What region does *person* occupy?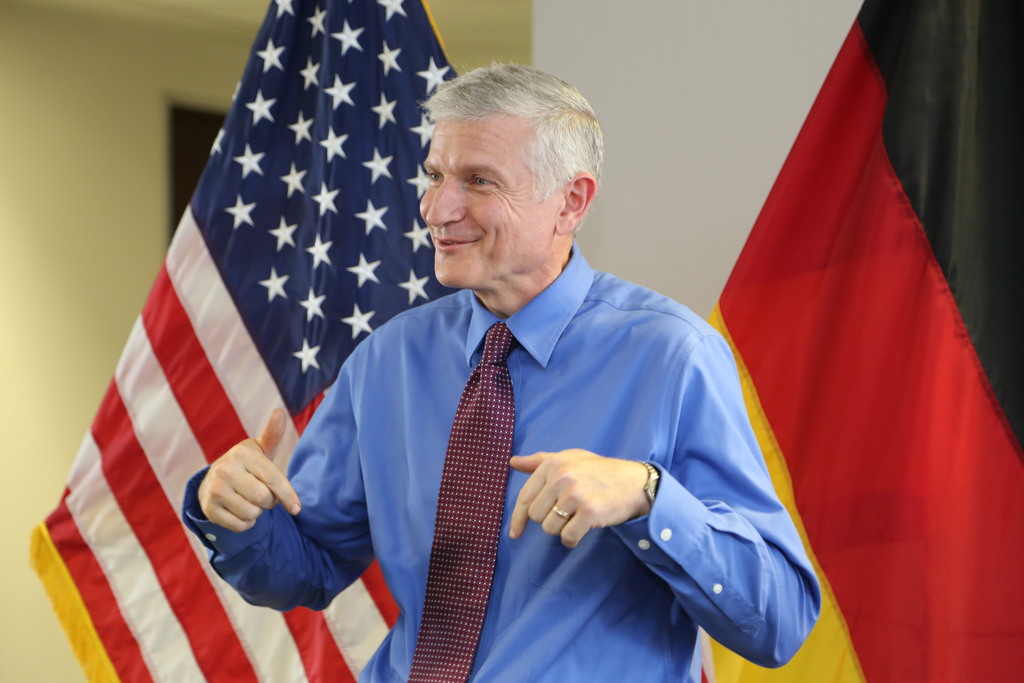
BBox(175, 51, 831, 682).
